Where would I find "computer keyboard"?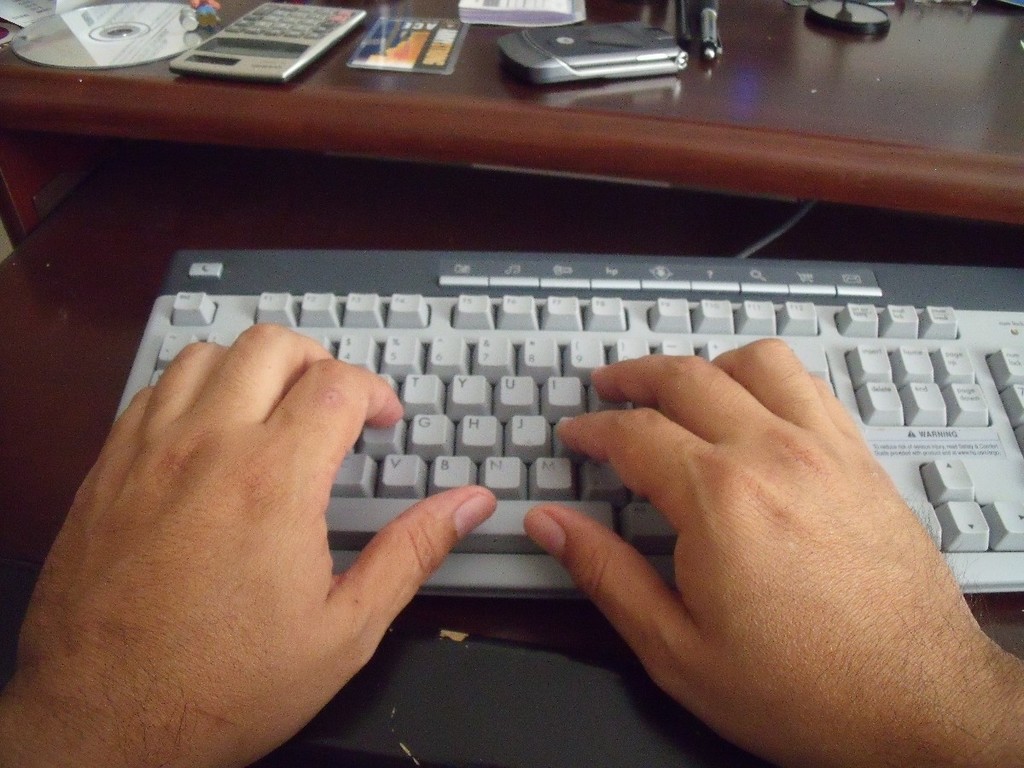
At [left=117, top=248, right=1023, bottom=595].
